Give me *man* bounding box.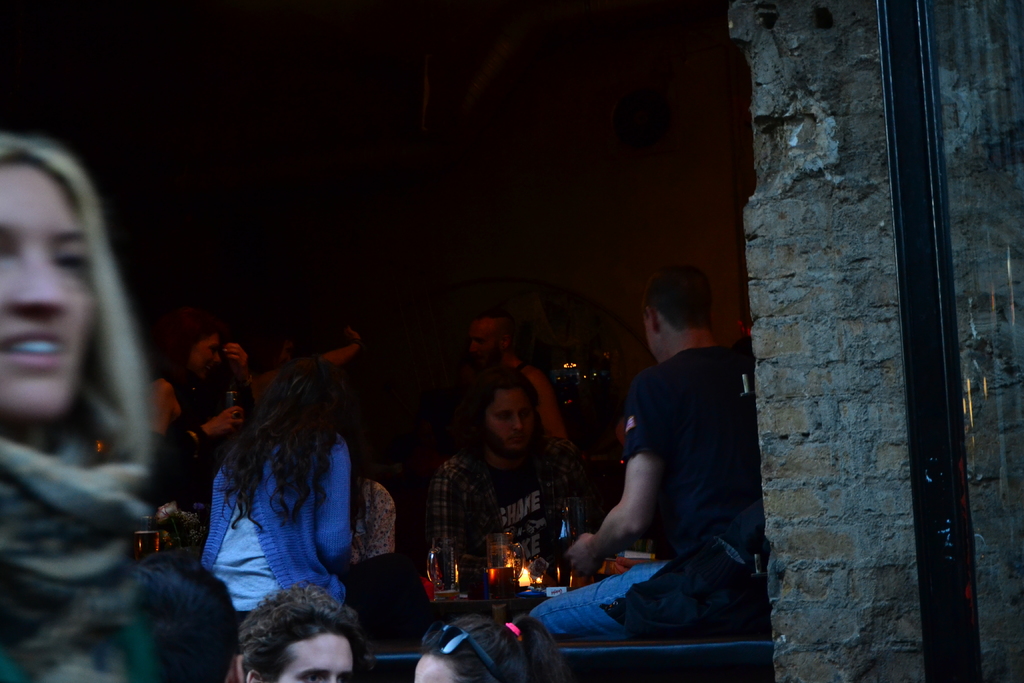
(559,236,767,656).
